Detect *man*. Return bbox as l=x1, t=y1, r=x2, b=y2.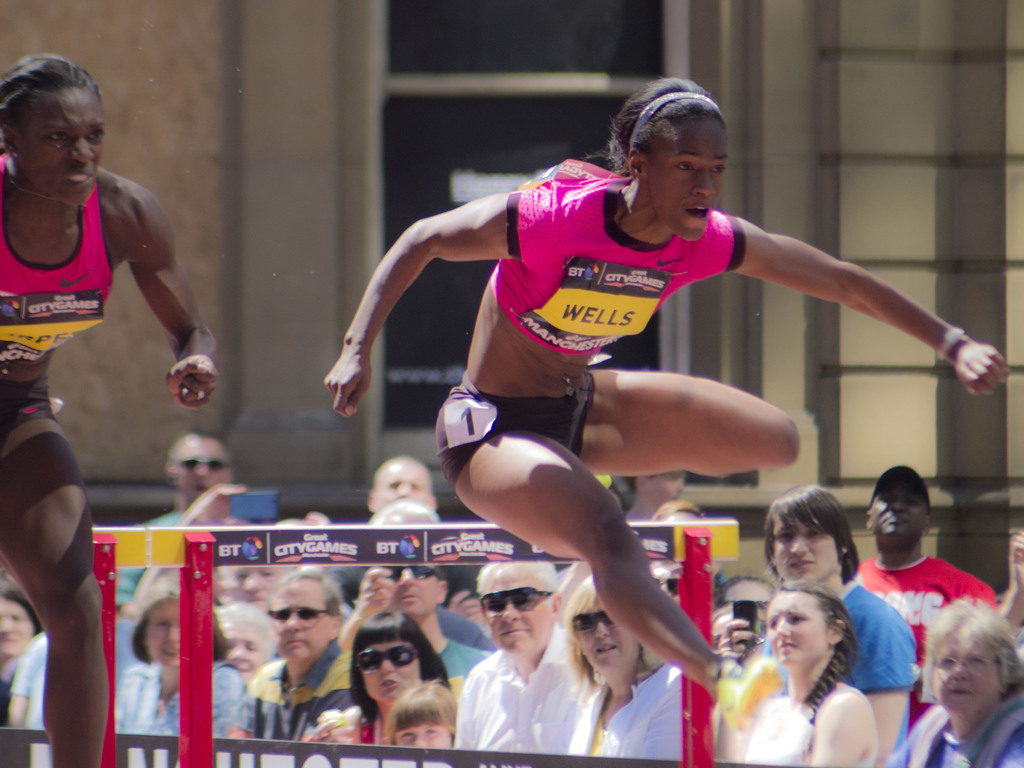
l=332, t=563, r=499, b=677.
